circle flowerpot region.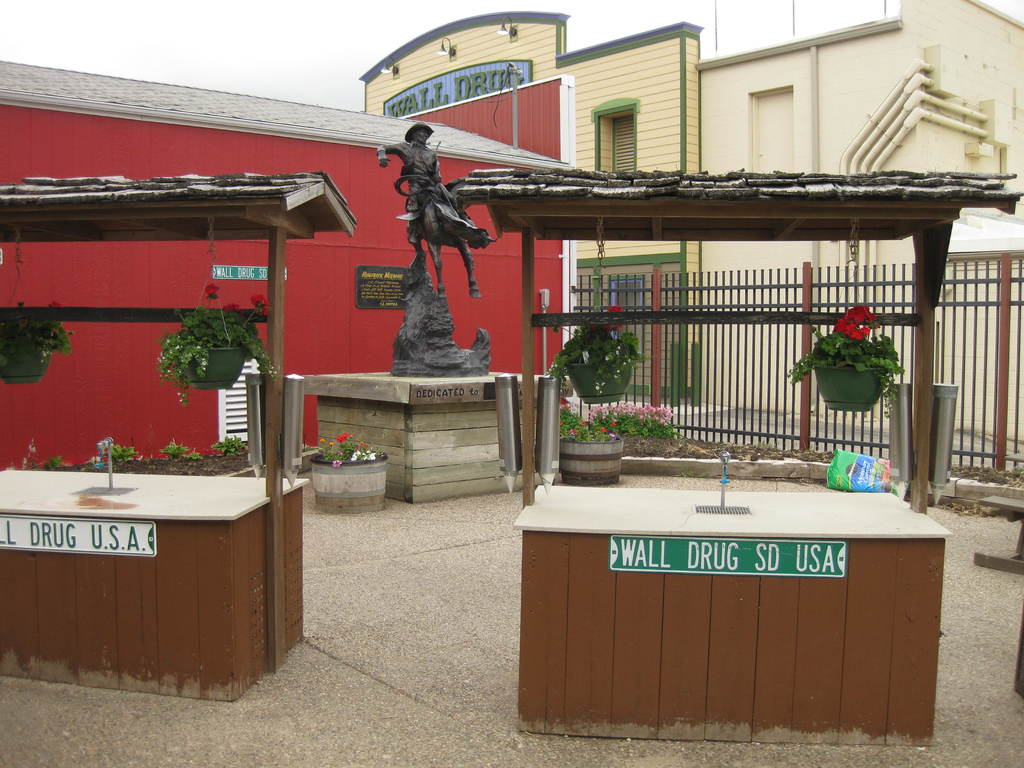
Region: bbox=(305, 452, 387, 516).
